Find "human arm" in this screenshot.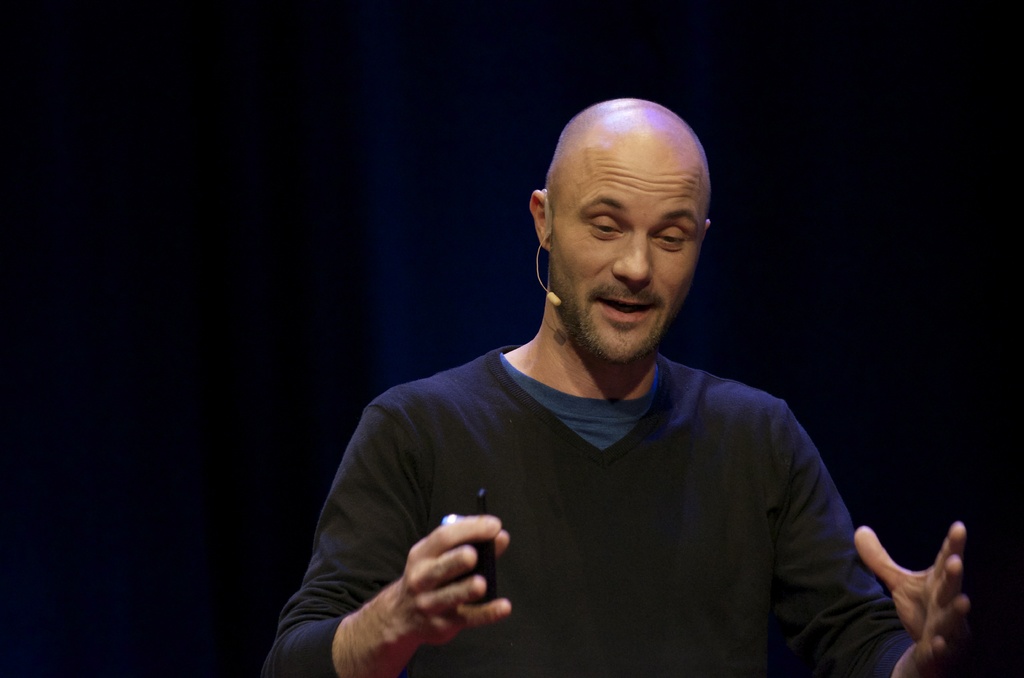
The bounding box for "human arm" is region(273, 480, 556, 677).
